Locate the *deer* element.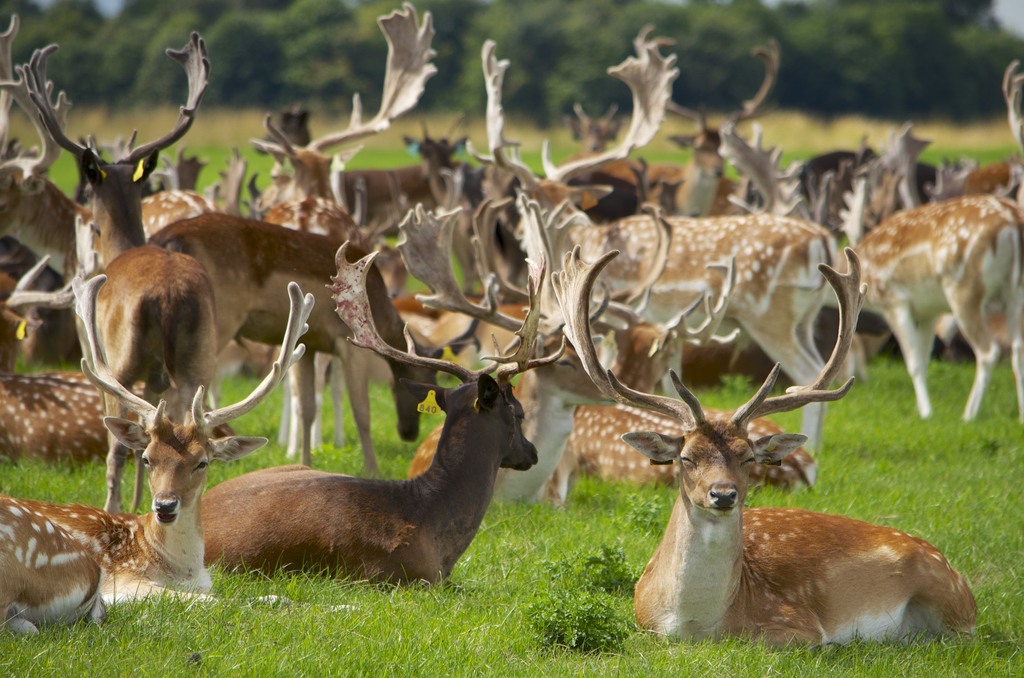
Element bbox: crop(0, 279, 314, 638).
